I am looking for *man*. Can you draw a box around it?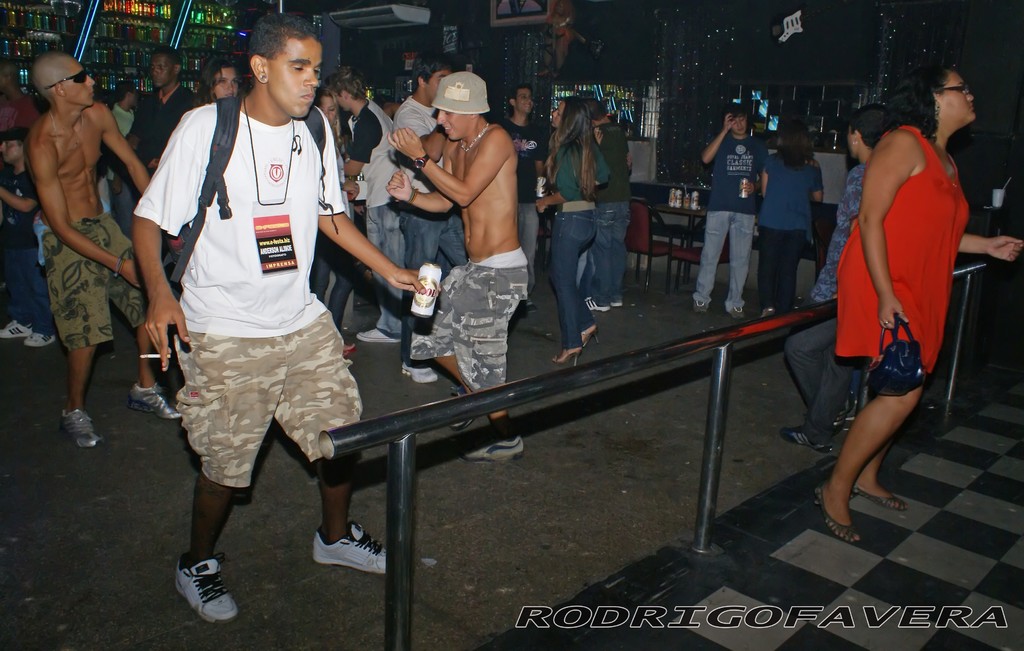
Sure, the bounding box is (x1=20, y1=49, x2=152, y2=444).
